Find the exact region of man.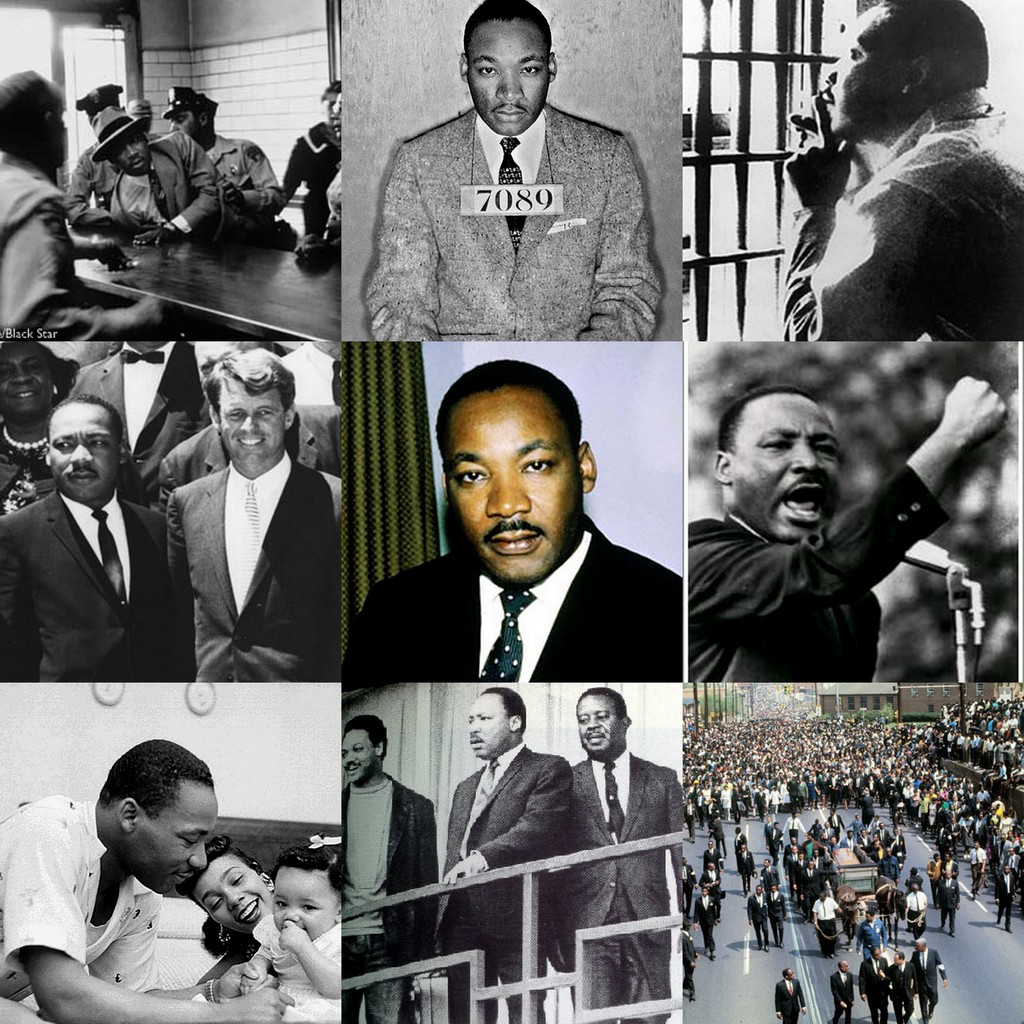
Exact region: [272,74,353,223].
